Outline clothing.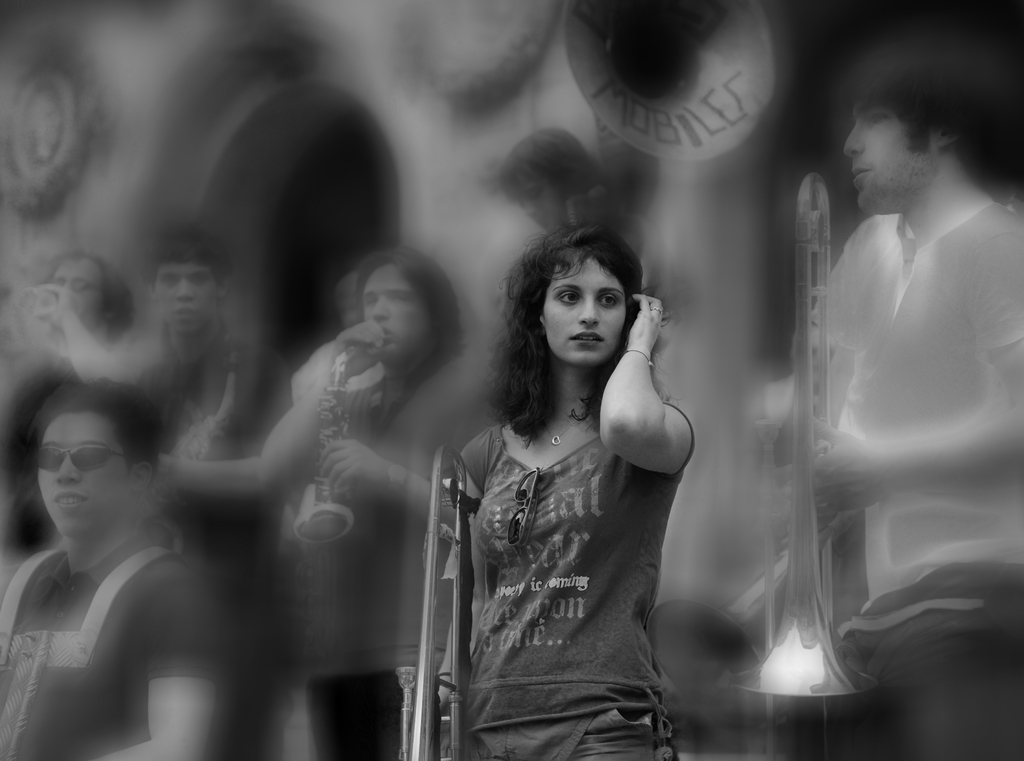
Outline: detection(272, 419, 393, 671).
